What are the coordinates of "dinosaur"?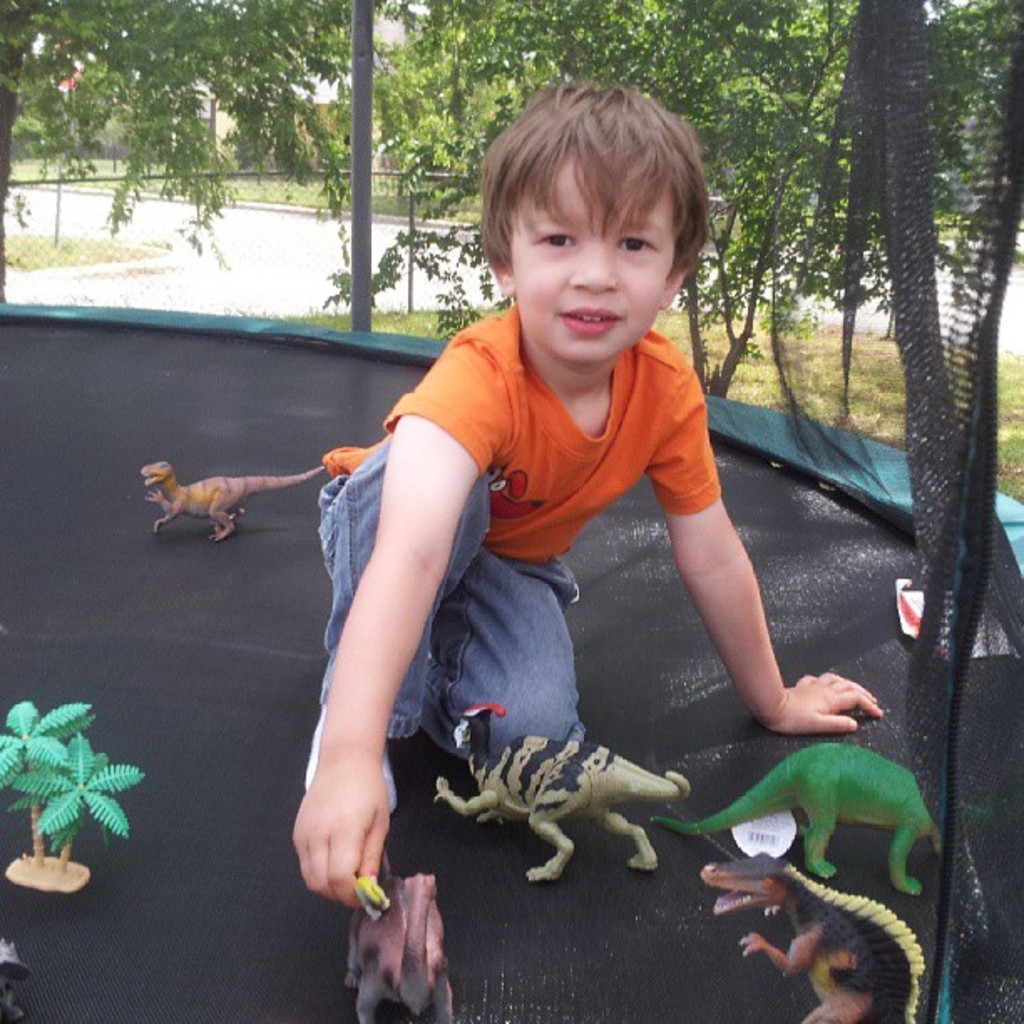
(686,847,929,1022).
